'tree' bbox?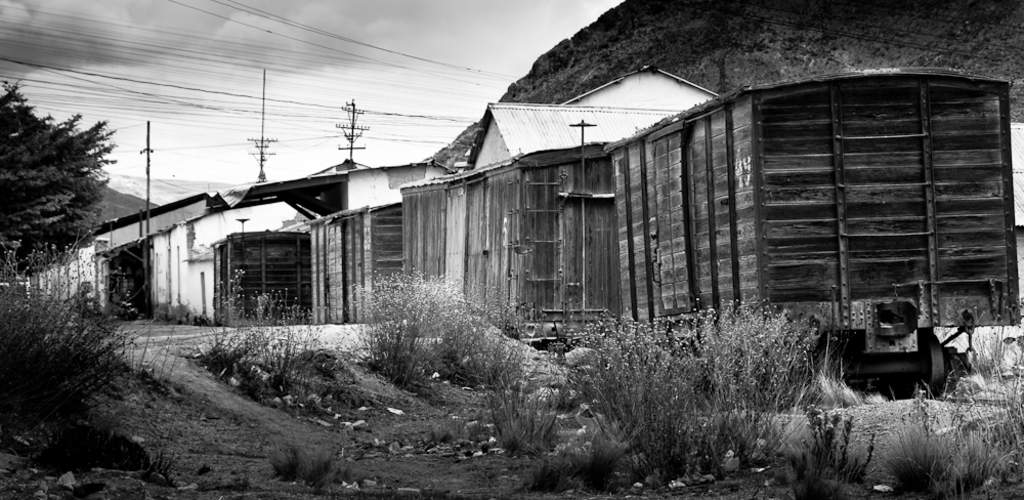
{"left": 5, "top": 73, "right": 117, "bottom": 281}
